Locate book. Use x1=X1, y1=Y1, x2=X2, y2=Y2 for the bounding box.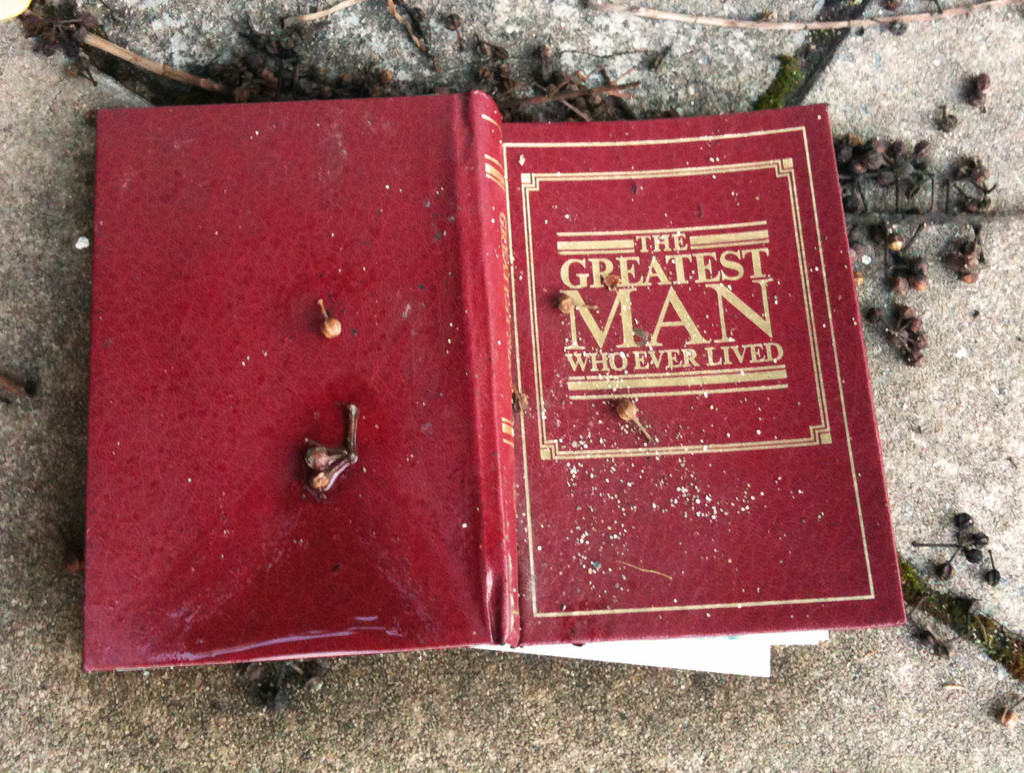
x1=52, y1=100, x2=947, y2=665.
